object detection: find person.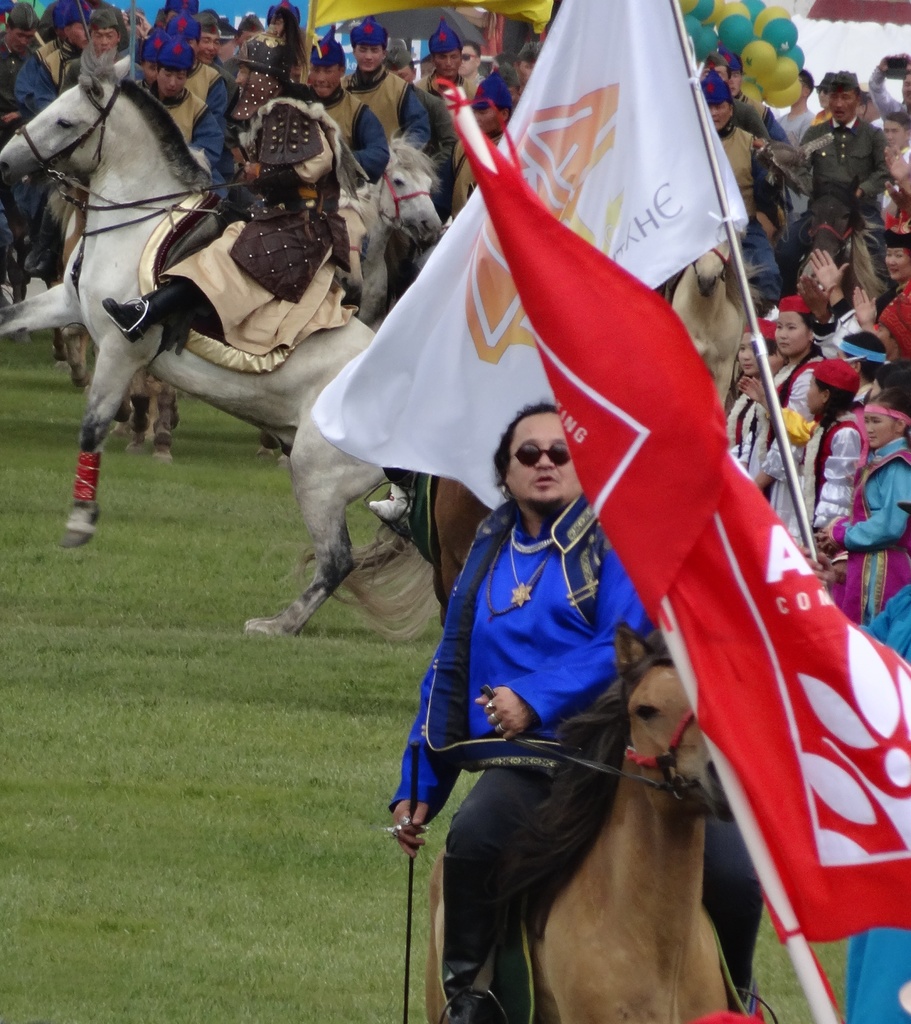
box(767, 352, 858, 557).
